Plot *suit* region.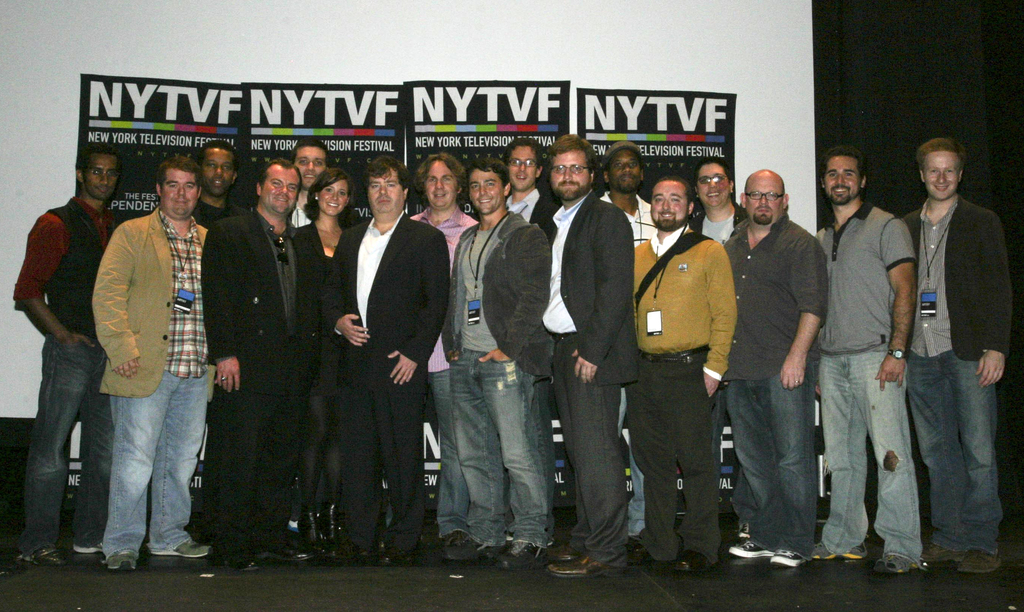
Plotted at <bbox>86, 205, 211, 395</bbox>.
